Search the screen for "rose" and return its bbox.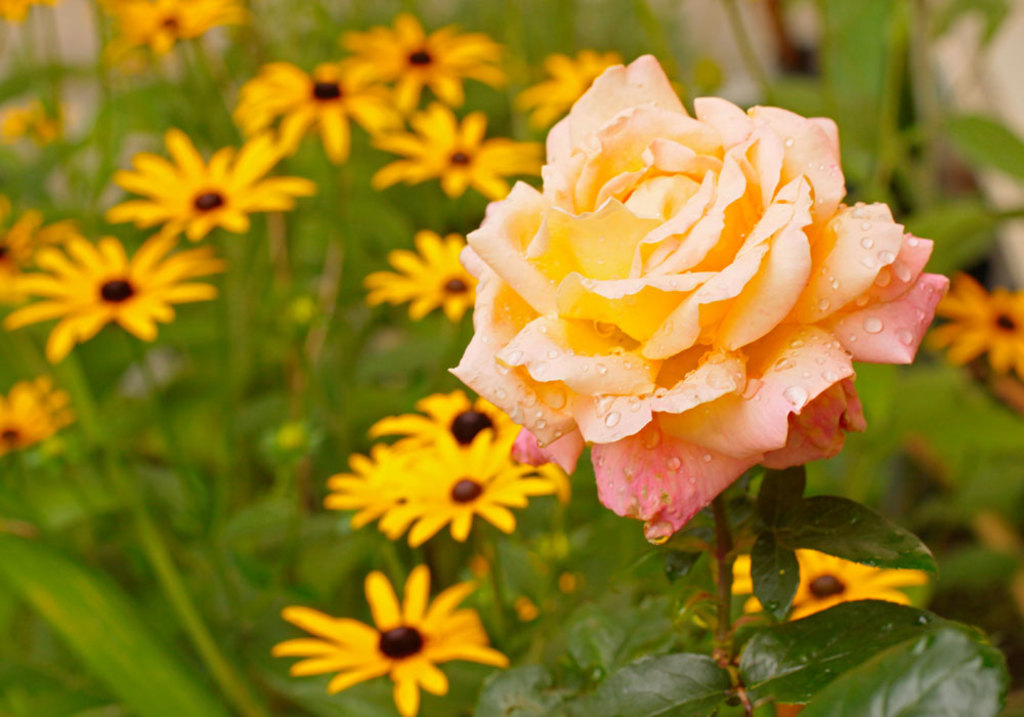
Found: [447, 49, 949, 539].
